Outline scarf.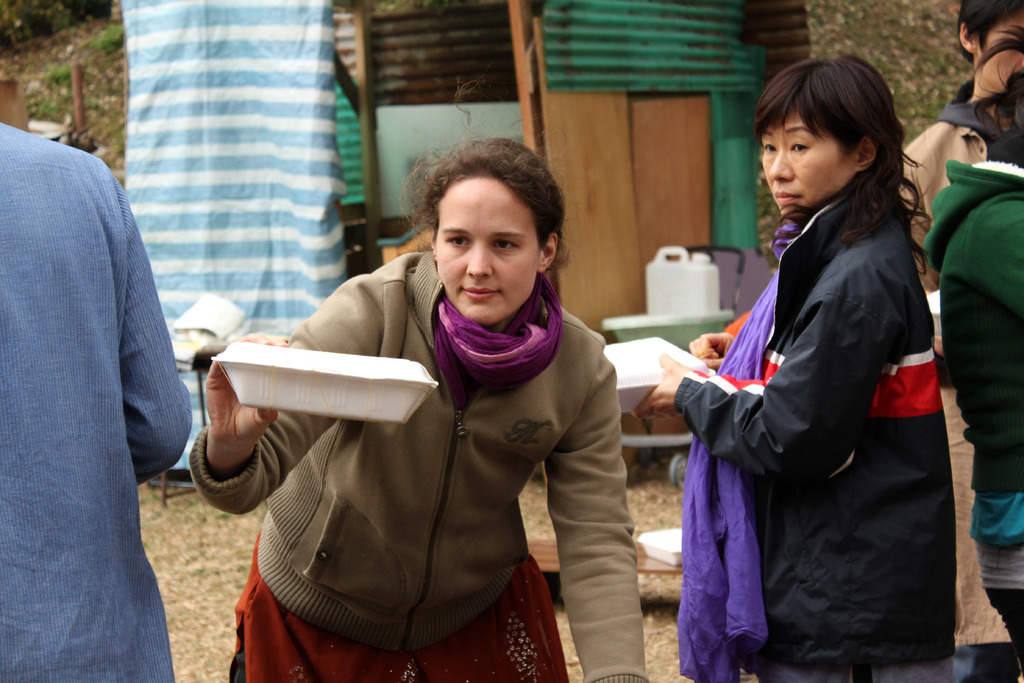
Outline: left=674, top=219, right=805, bottom=682.
